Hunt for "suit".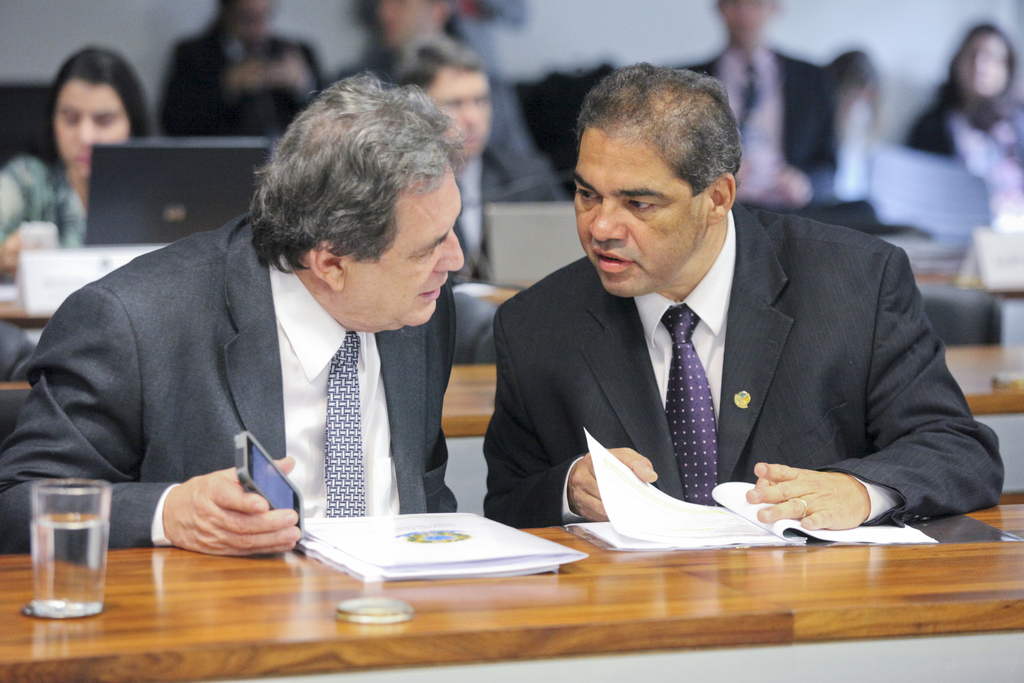
Hunted down at detection(689, 44, 834, 197).
